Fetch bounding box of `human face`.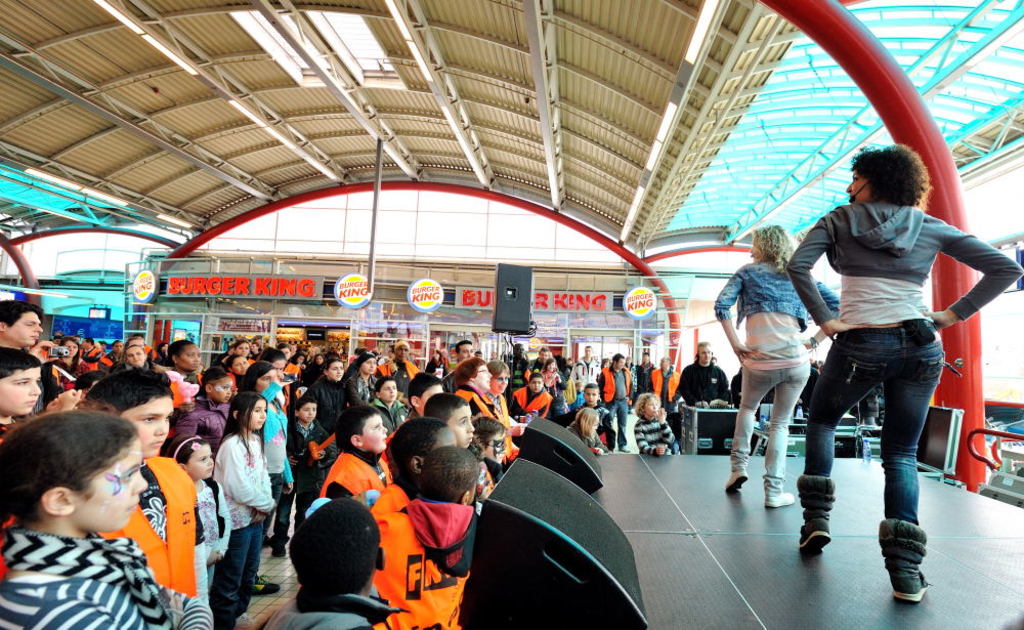
Bbox: [x1=122, y1=392, x2=173, y2=460].
